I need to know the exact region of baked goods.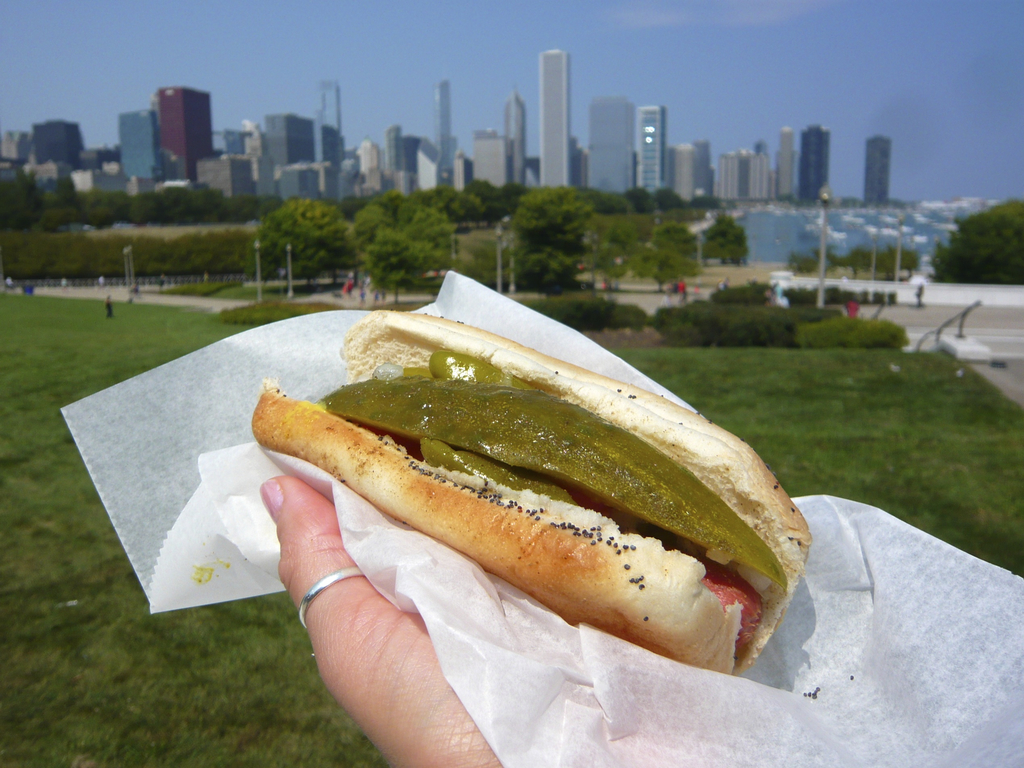
Region: {"left": 252, "top": 278, "right": 812, "bottom": 681}.
